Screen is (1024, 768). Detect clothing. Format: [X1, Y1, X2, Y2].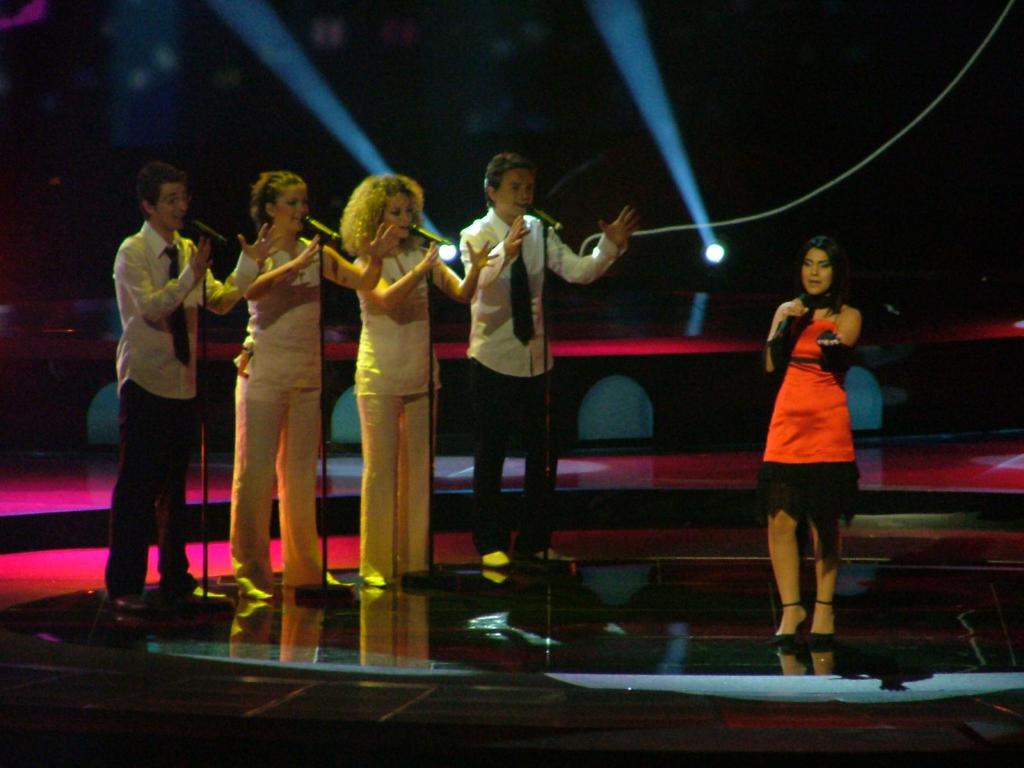
[235, 235, 339, 602].
